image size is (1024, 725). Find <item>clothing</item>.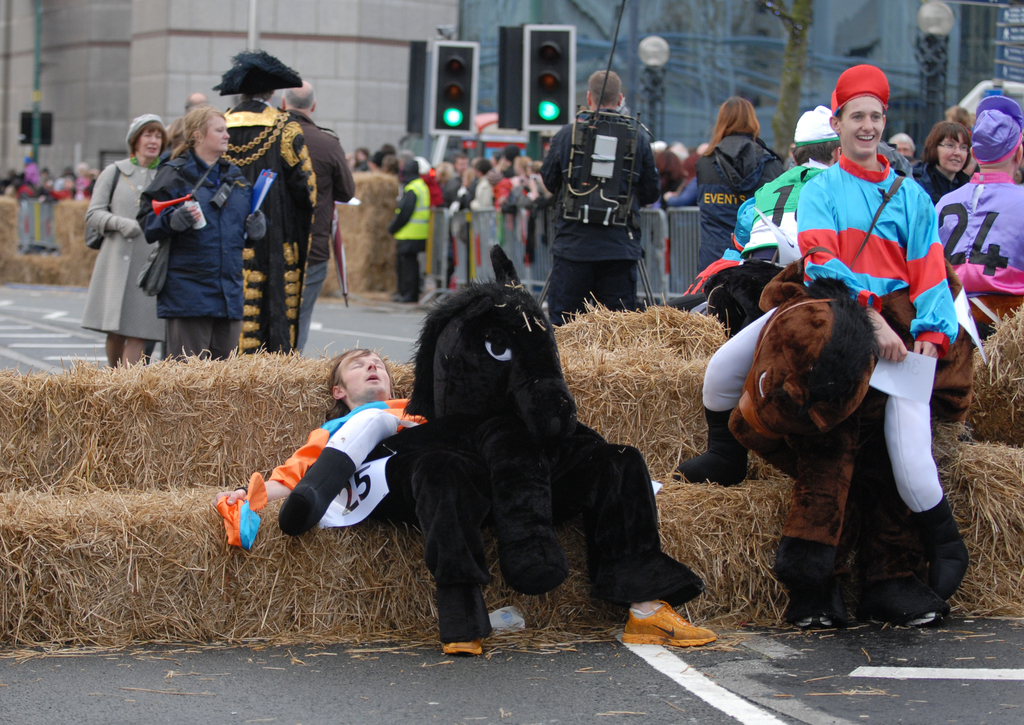
664:177:698:210.
